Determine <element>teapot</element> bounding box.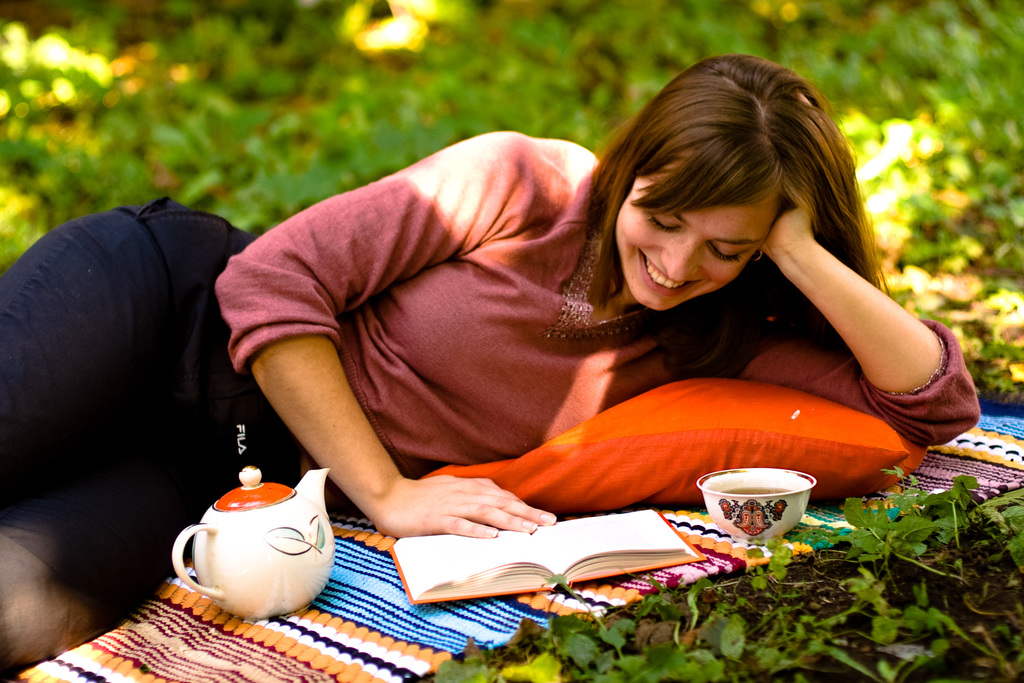
Determined: [left=171, top=465, right=332, bottom=618].
